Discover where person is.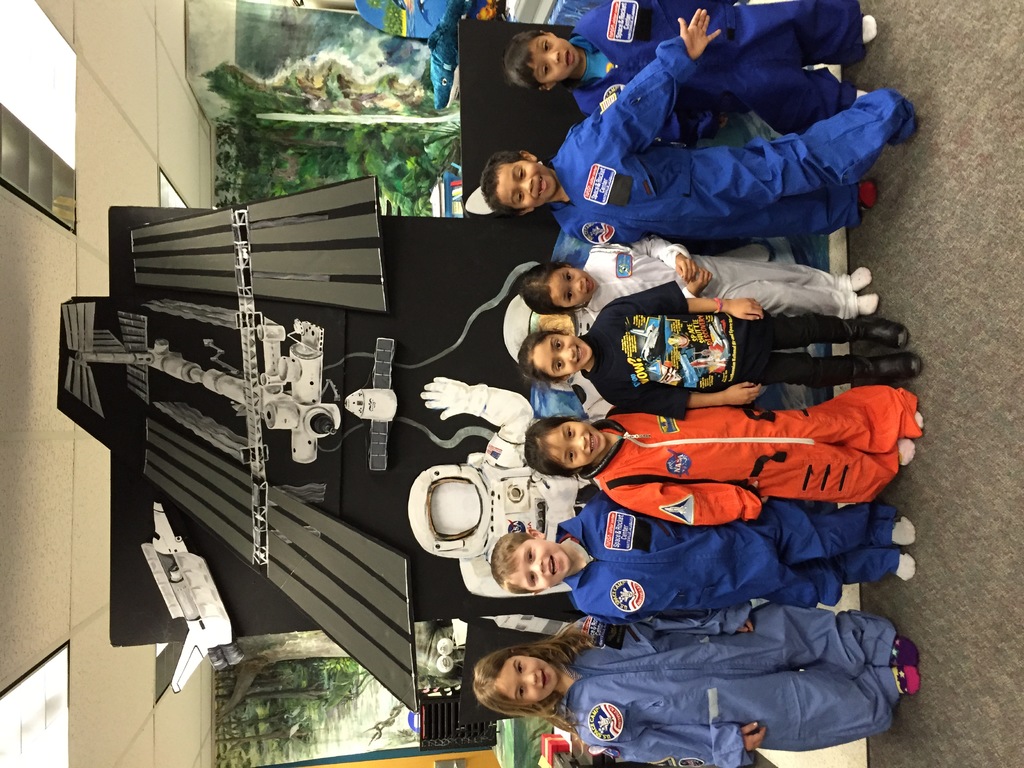
Discovered at 488, 490, 920, 613.
